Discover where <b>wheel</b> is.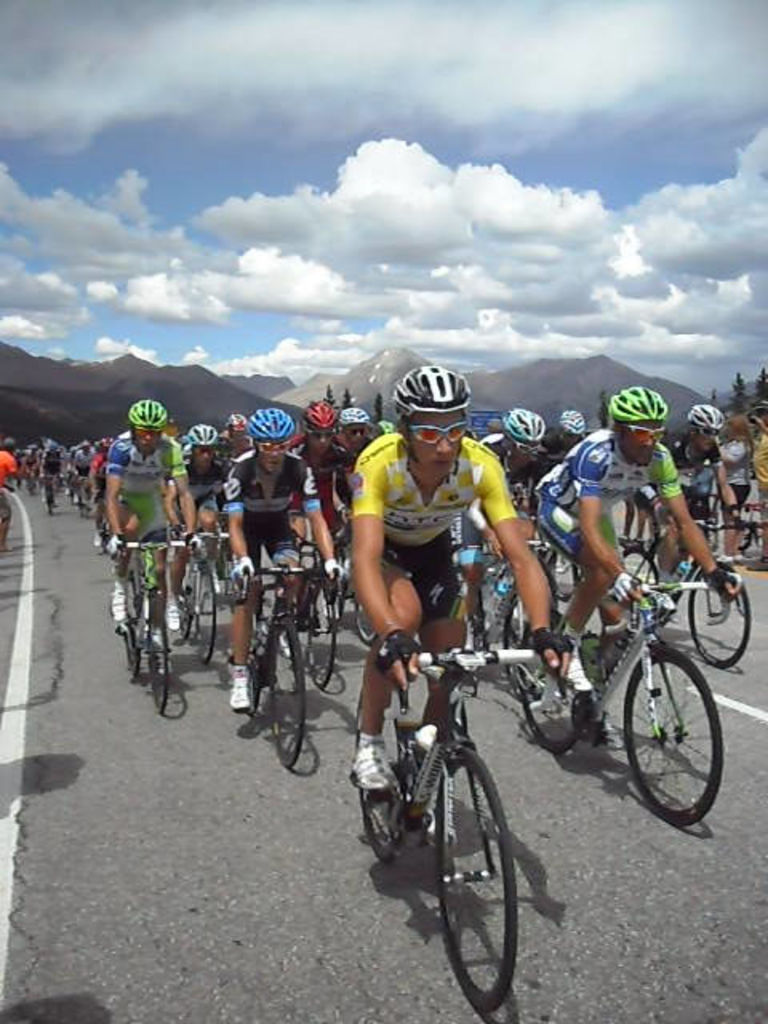
Discovered at 629, 650, 722, 829.
